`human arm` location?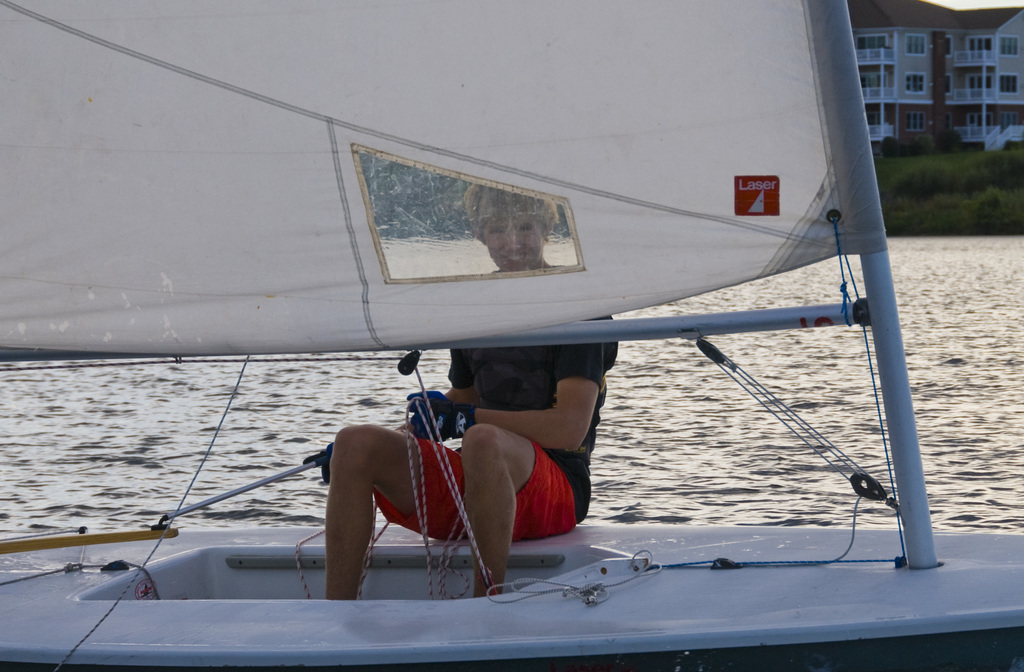
(309, 342, 481, 484)
